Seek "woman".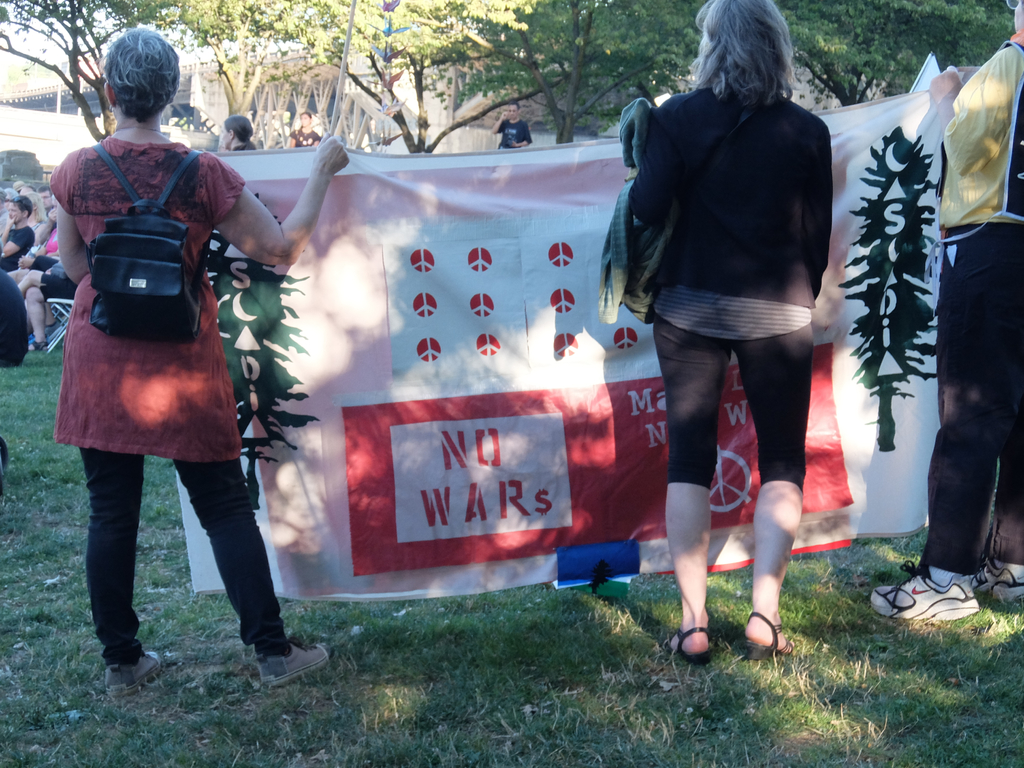
l=221, t=114, r=260, b=155.
